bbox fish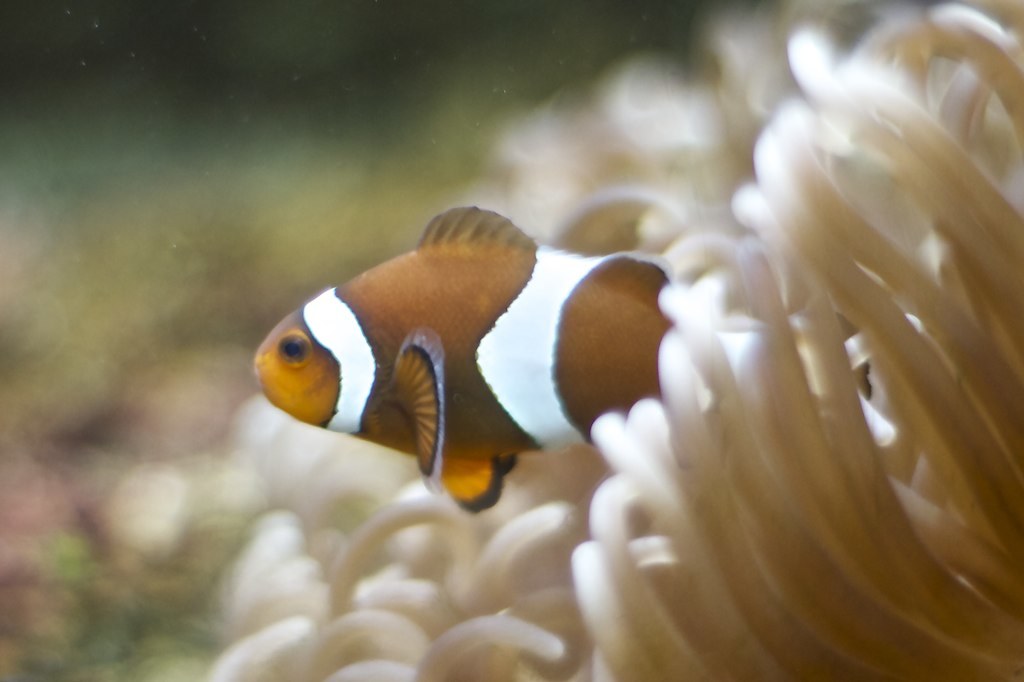
pyautogui.locateOnScreen(249, 210, 677, 527)
